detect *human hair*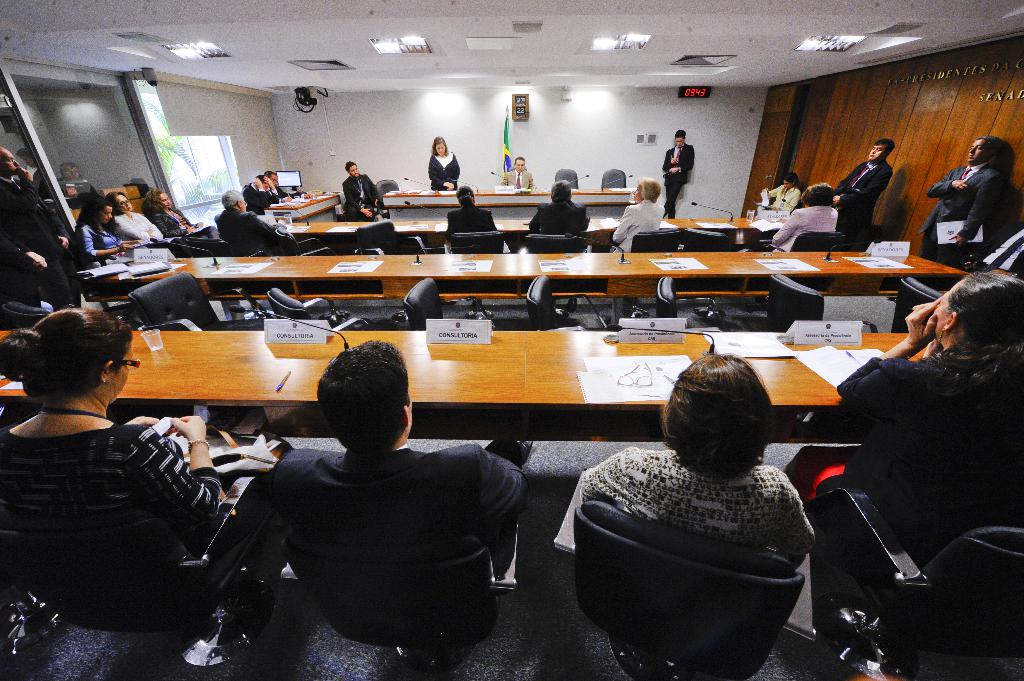
[x1=343, y1=162, x2=358, y2=173]
